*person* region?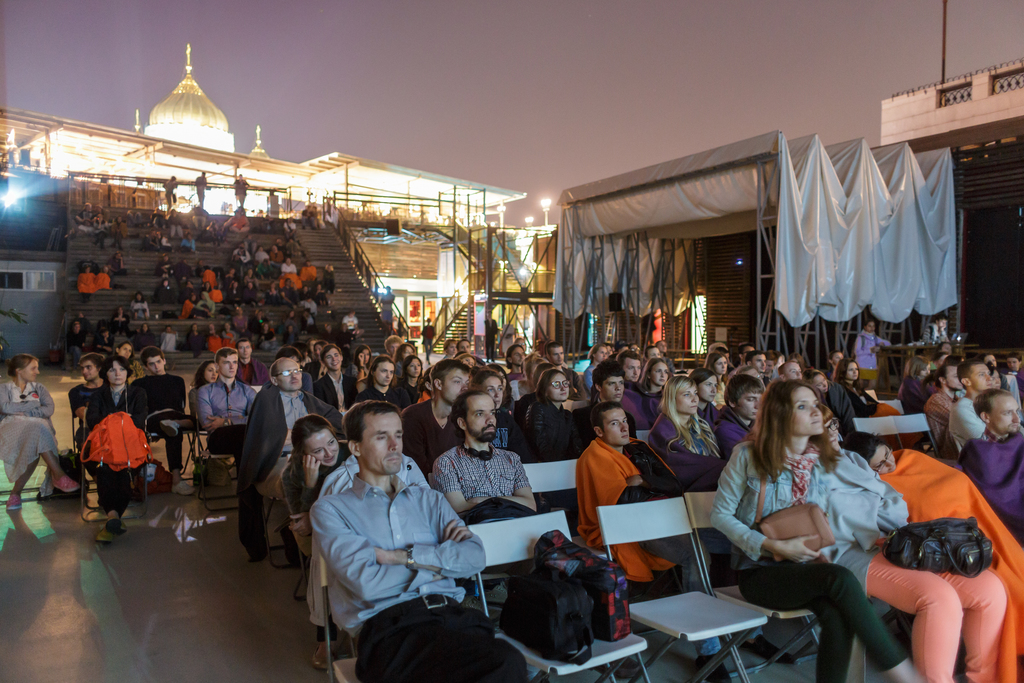
[922,361,964,457]
